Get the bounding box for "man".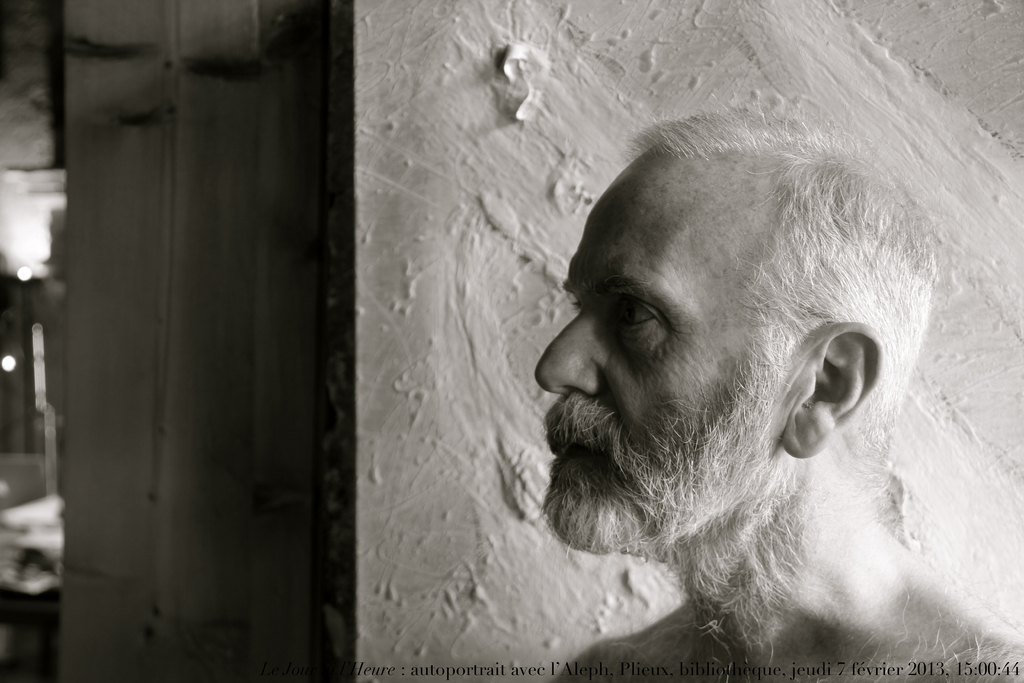
438 79 1023 682.
